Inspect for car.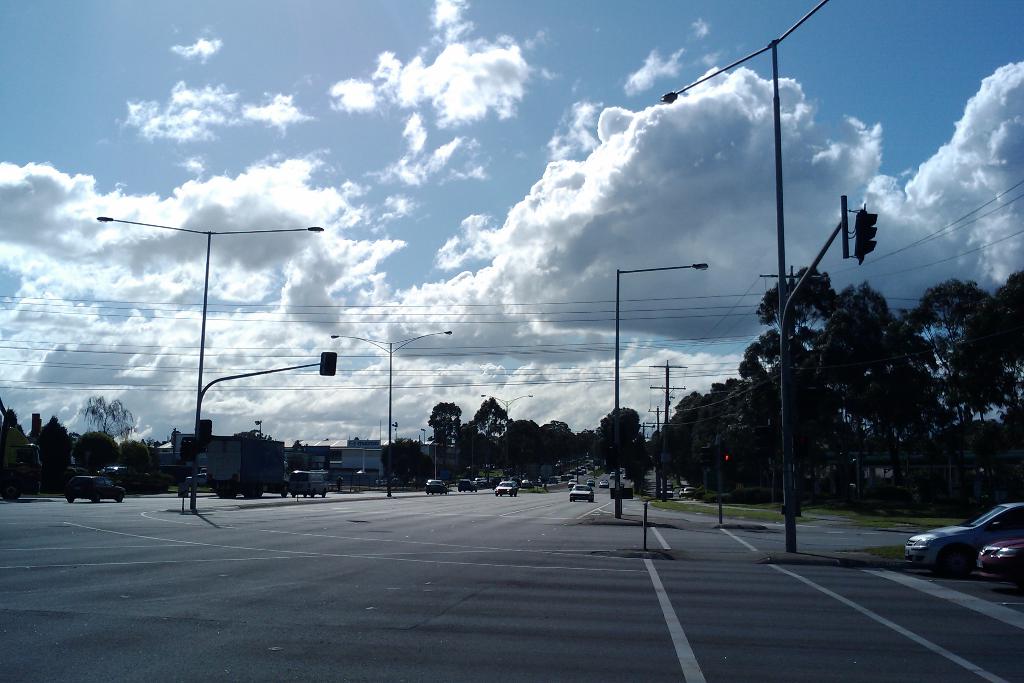
Inspection: [left=684, top=486, right=694, bottom=497].
